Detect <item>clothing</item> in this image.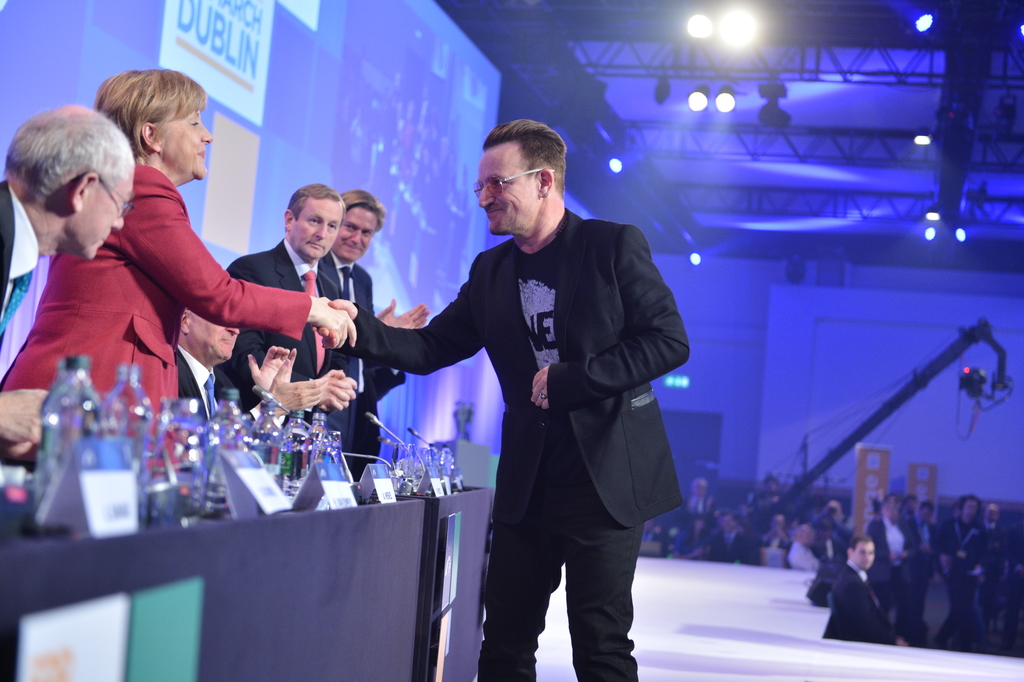
Detection: [353,210,687,526].
